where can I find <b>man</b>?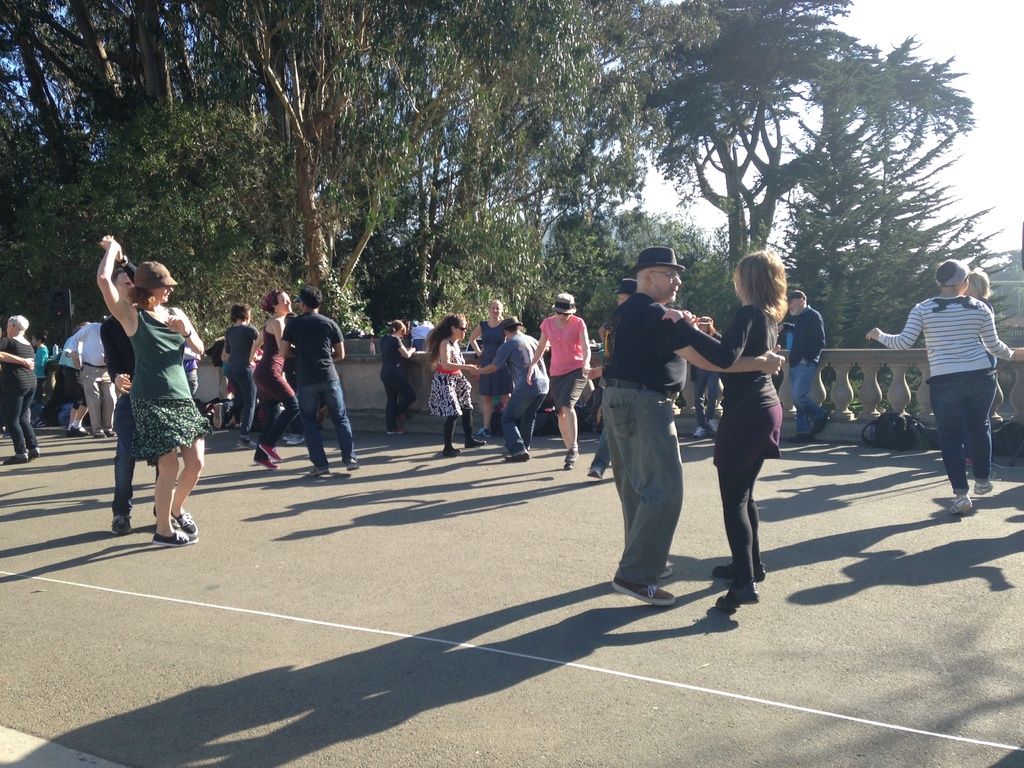
You can find it at pyautogui.locateOnScreen(477, 315, 548, 458).
